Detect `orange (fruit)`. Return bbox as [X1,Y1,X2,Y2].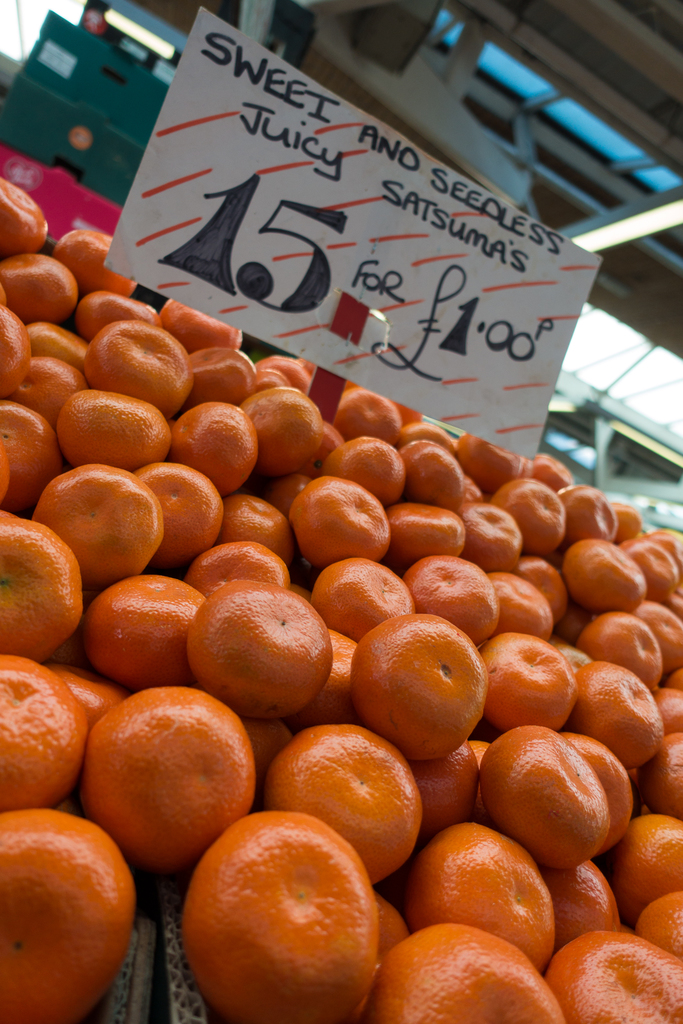
[404,815,551,960].
